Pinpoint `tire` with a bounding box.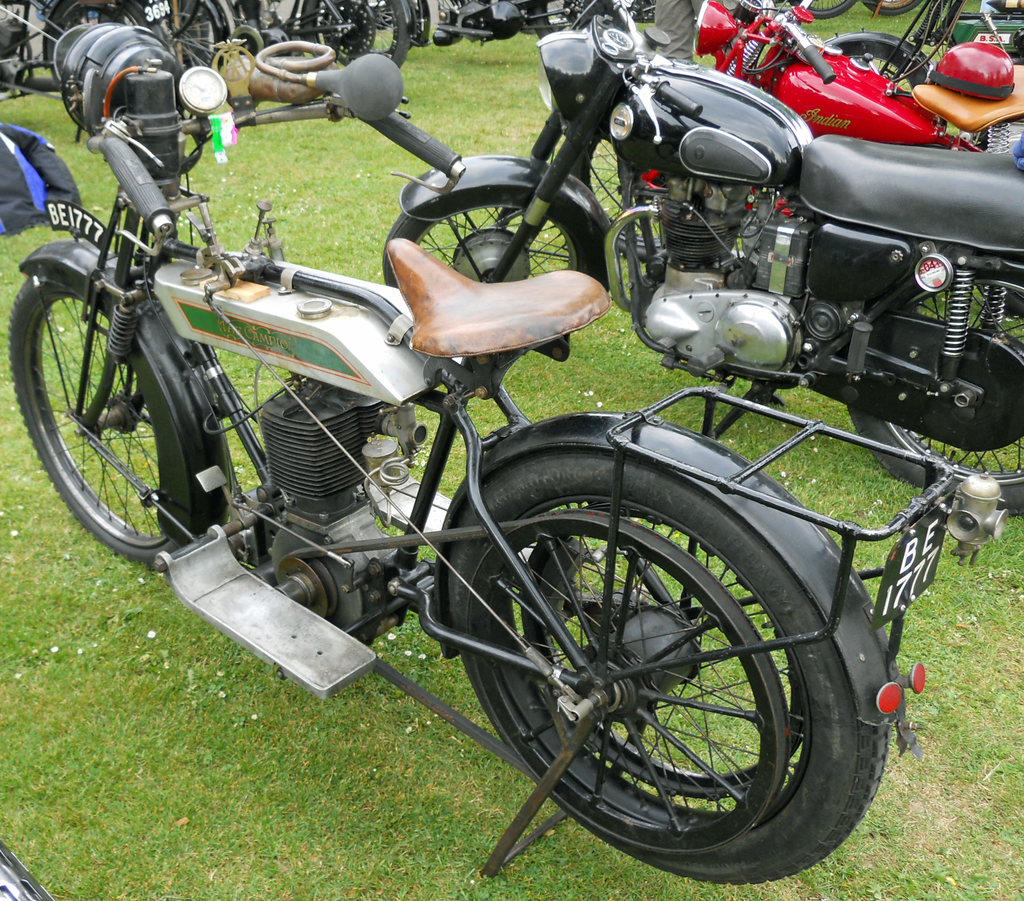
select_region(170, 0, 224, 73).
